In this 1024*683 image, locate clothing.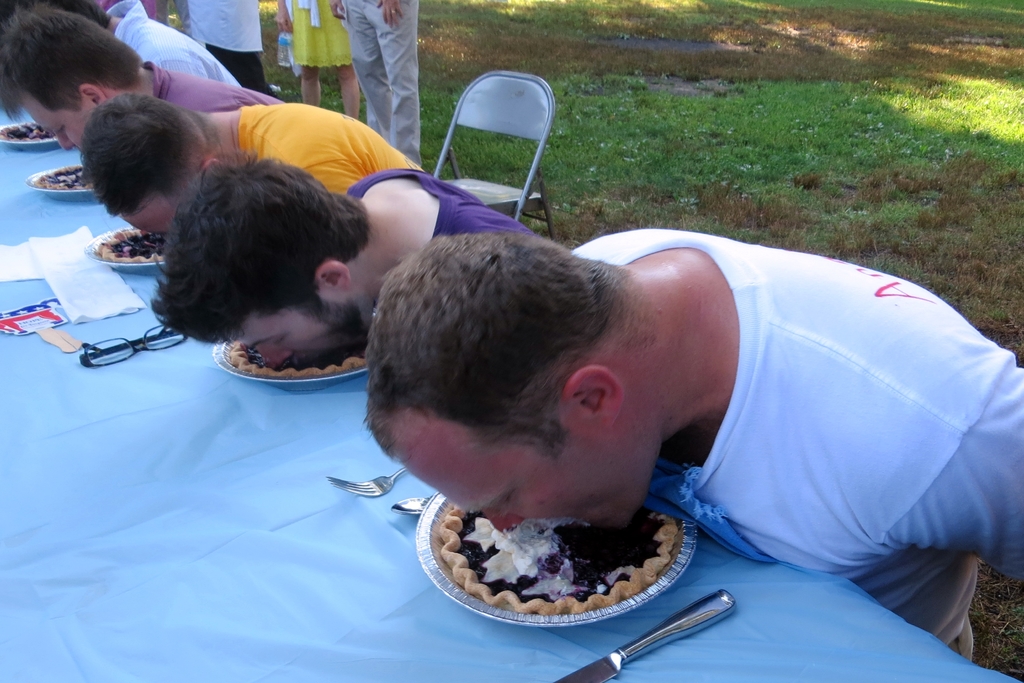
Bounding box: region(346, 163, 540, 242).
